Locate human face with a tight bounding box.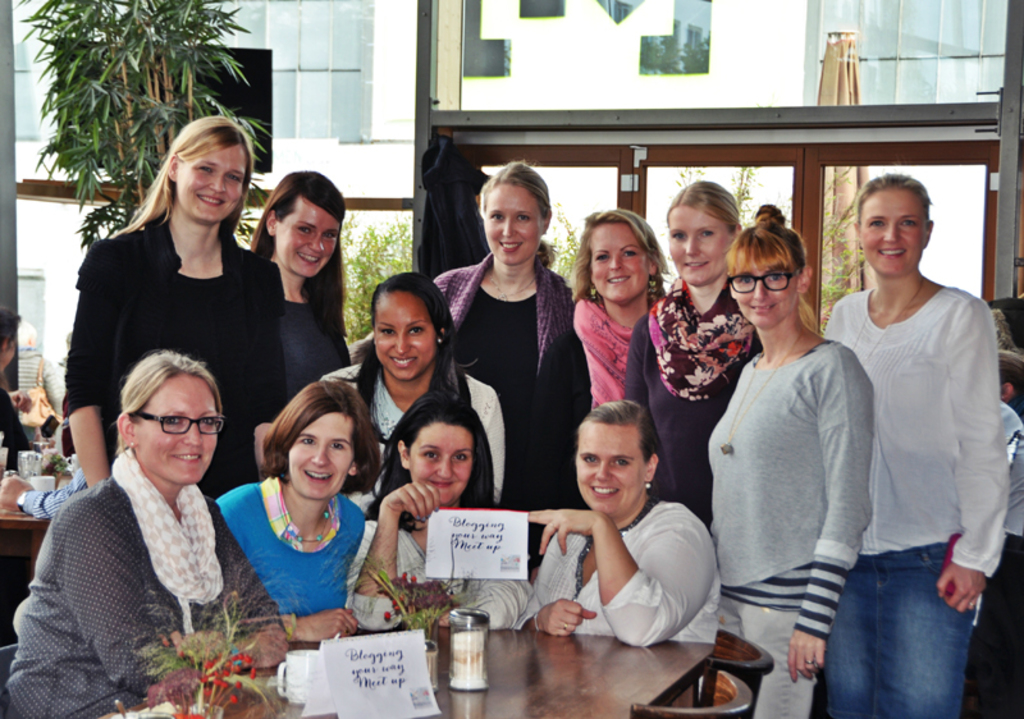
x1=668, y1=201, x2=732, y2=285.
